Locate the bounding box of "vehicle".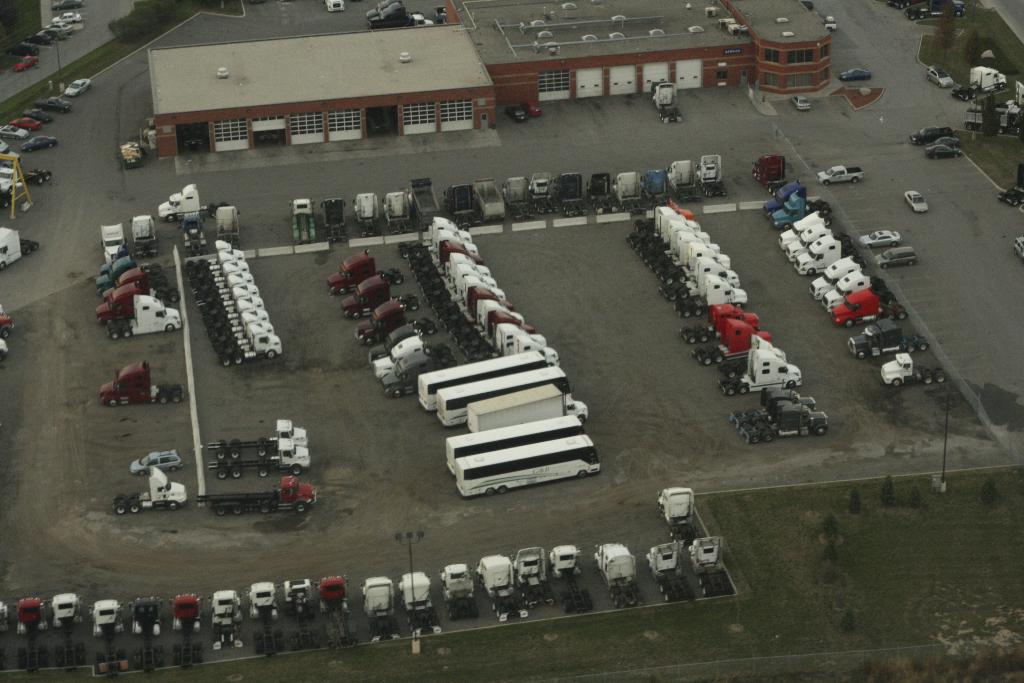
Bounding box: bbox=[508, 108, 524, 124].
